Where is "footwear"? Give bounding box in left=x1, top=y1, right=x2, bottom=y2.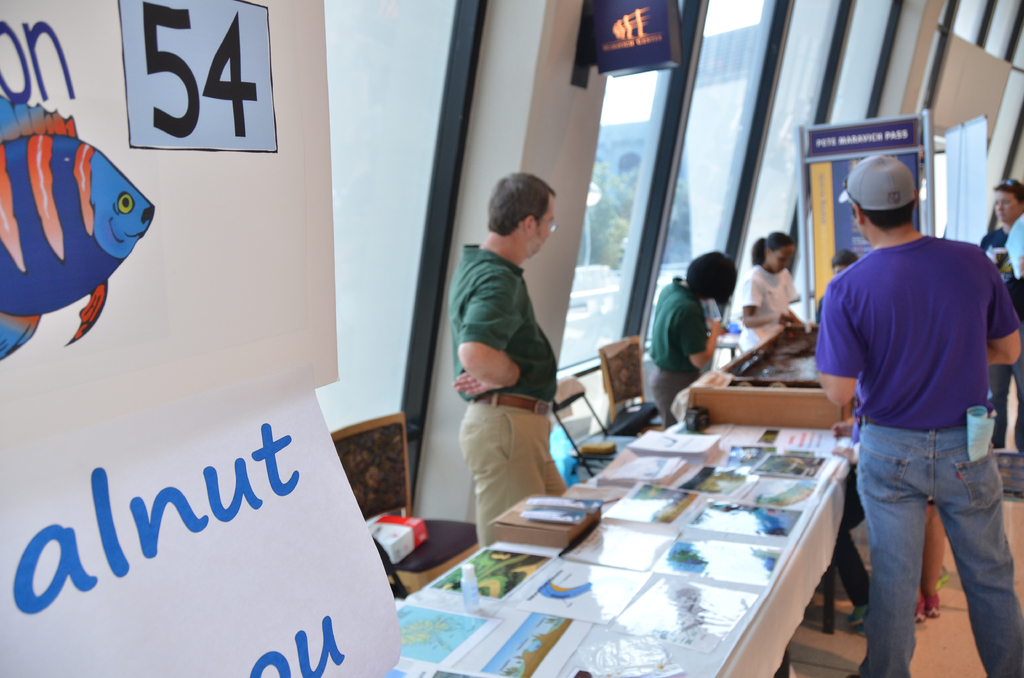
left=925, top=591, right=941, bottom=618.
